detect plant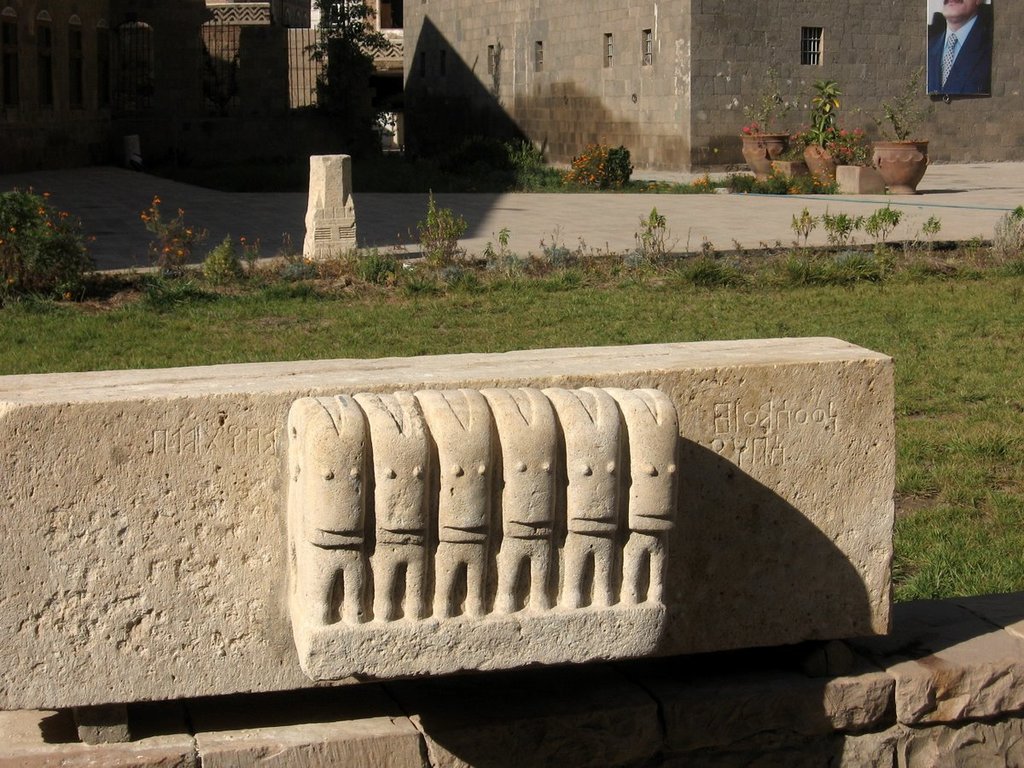
<box>839,130,886,167</box>
